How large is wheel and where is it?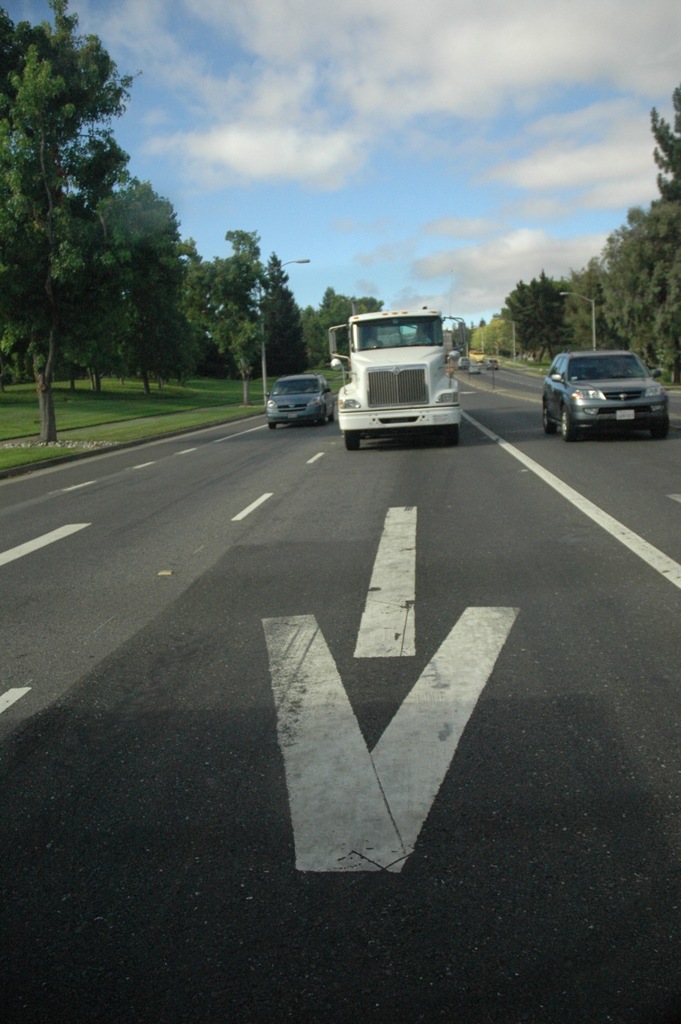
Bounding box: 557 407 587 444.
